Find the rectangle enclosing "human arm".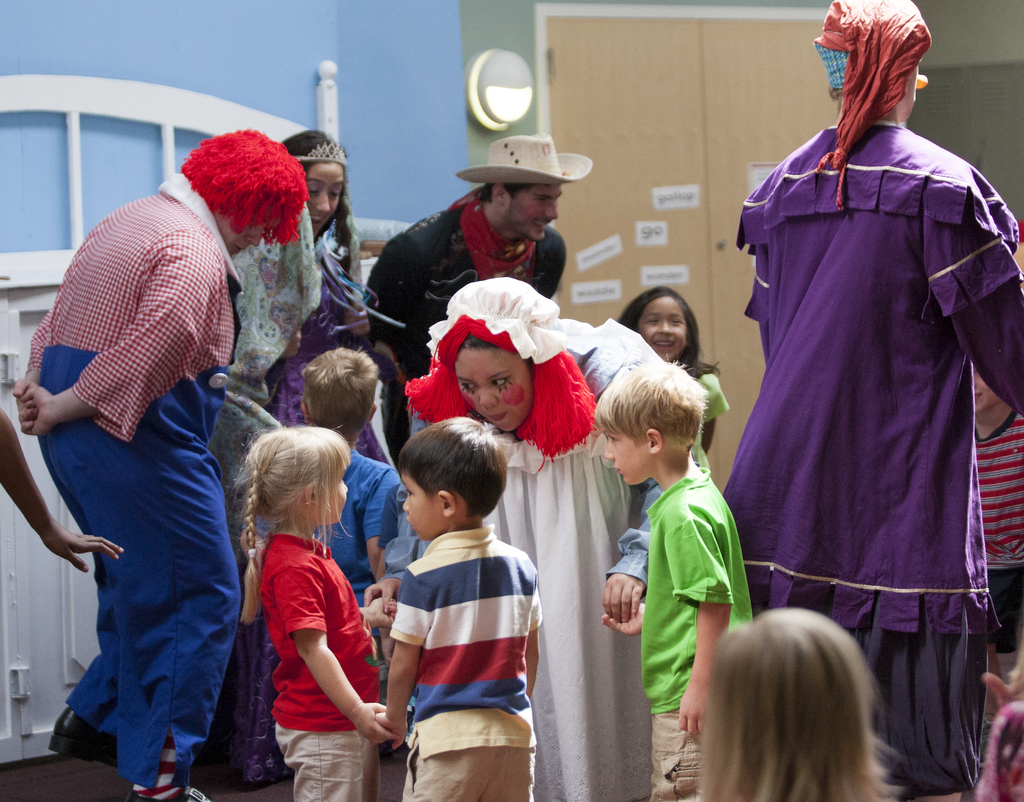
(x1=360, y1=467, x2=403, y2=572).
